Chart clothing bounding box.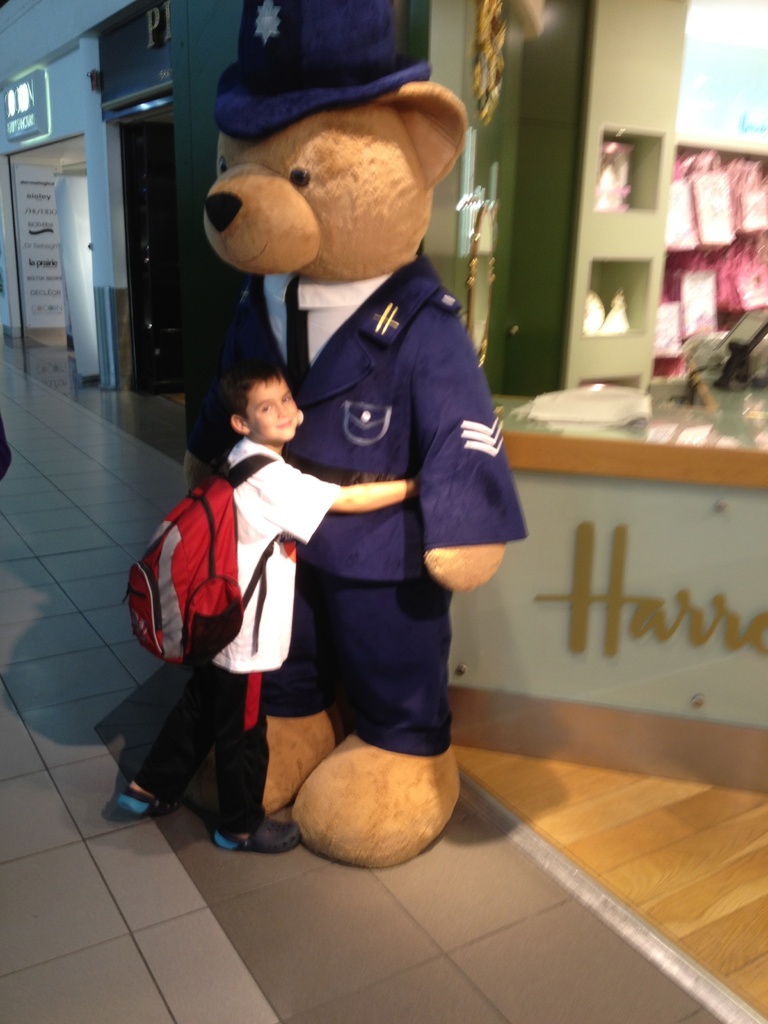
Charted: select_region(280, 241, 525, 755).
